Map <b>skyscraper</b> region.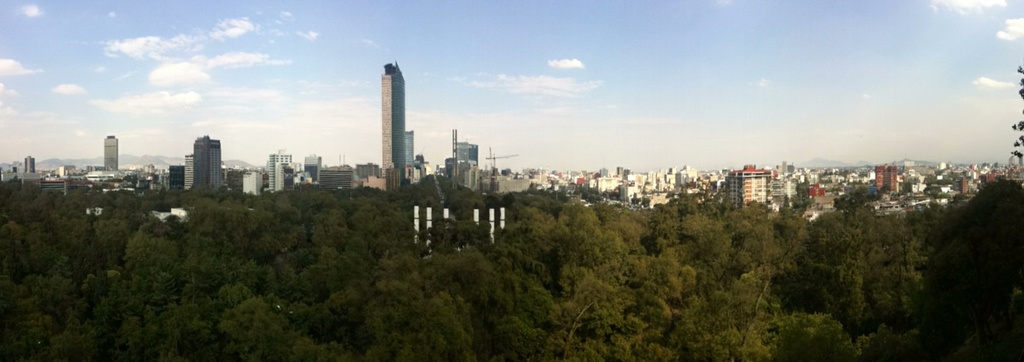
Mapped to BBox(723, 162, 771, 210).
